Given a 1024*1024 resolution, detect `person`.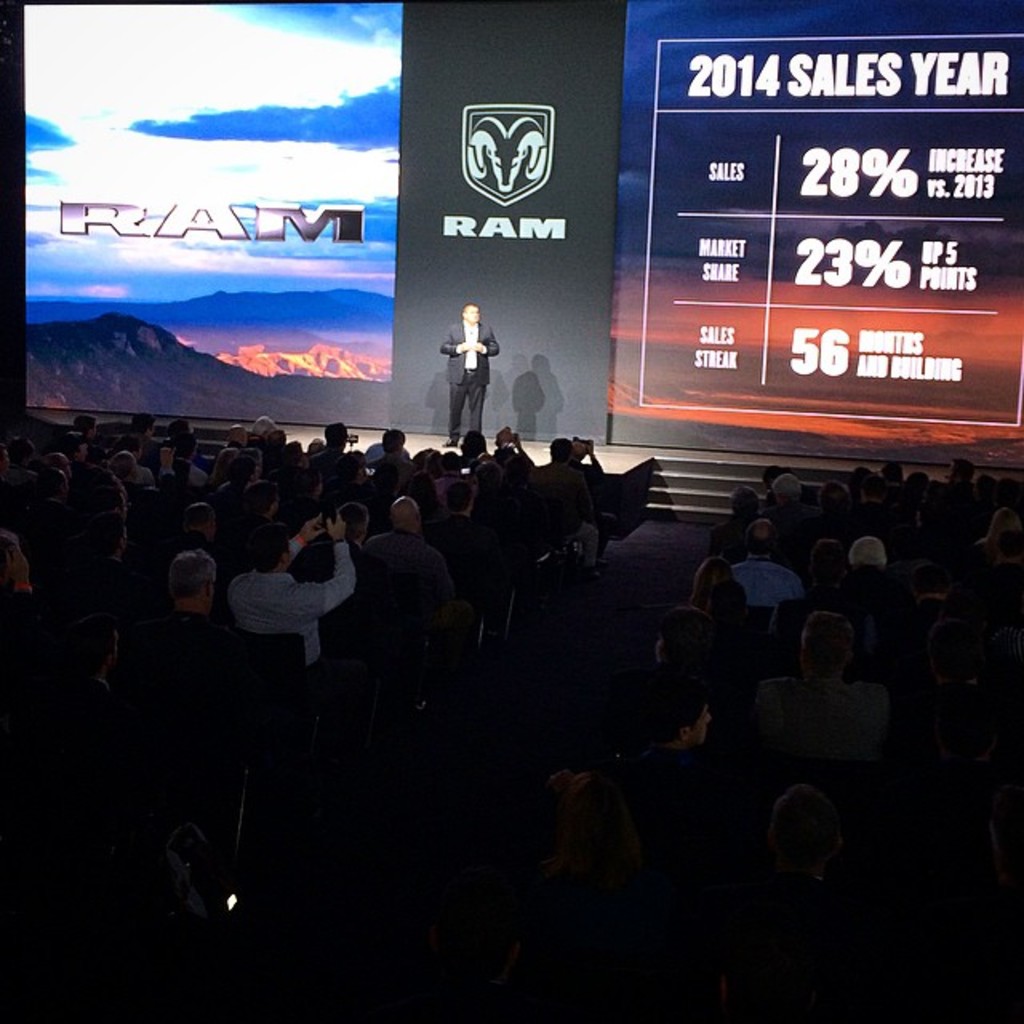
rect(827, 536, 907, 606).
